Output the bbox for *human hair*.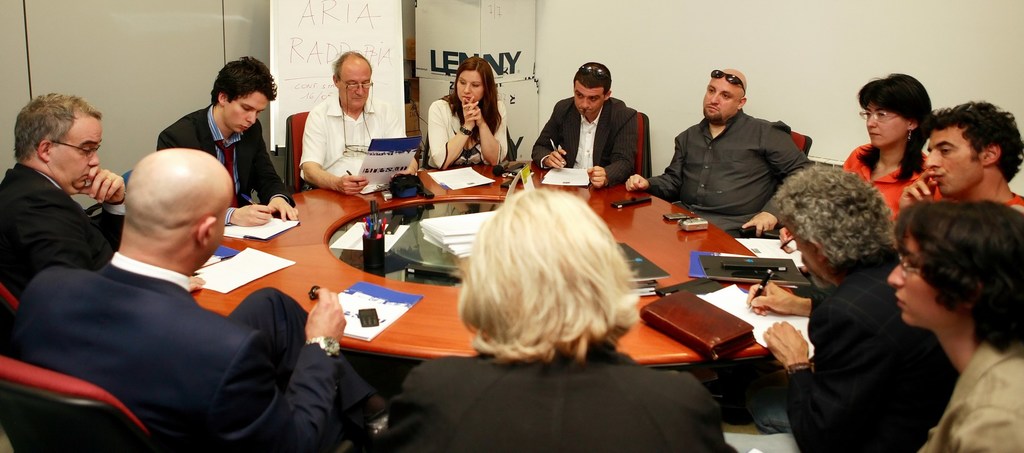
locate(10, 93, 102, 163).
